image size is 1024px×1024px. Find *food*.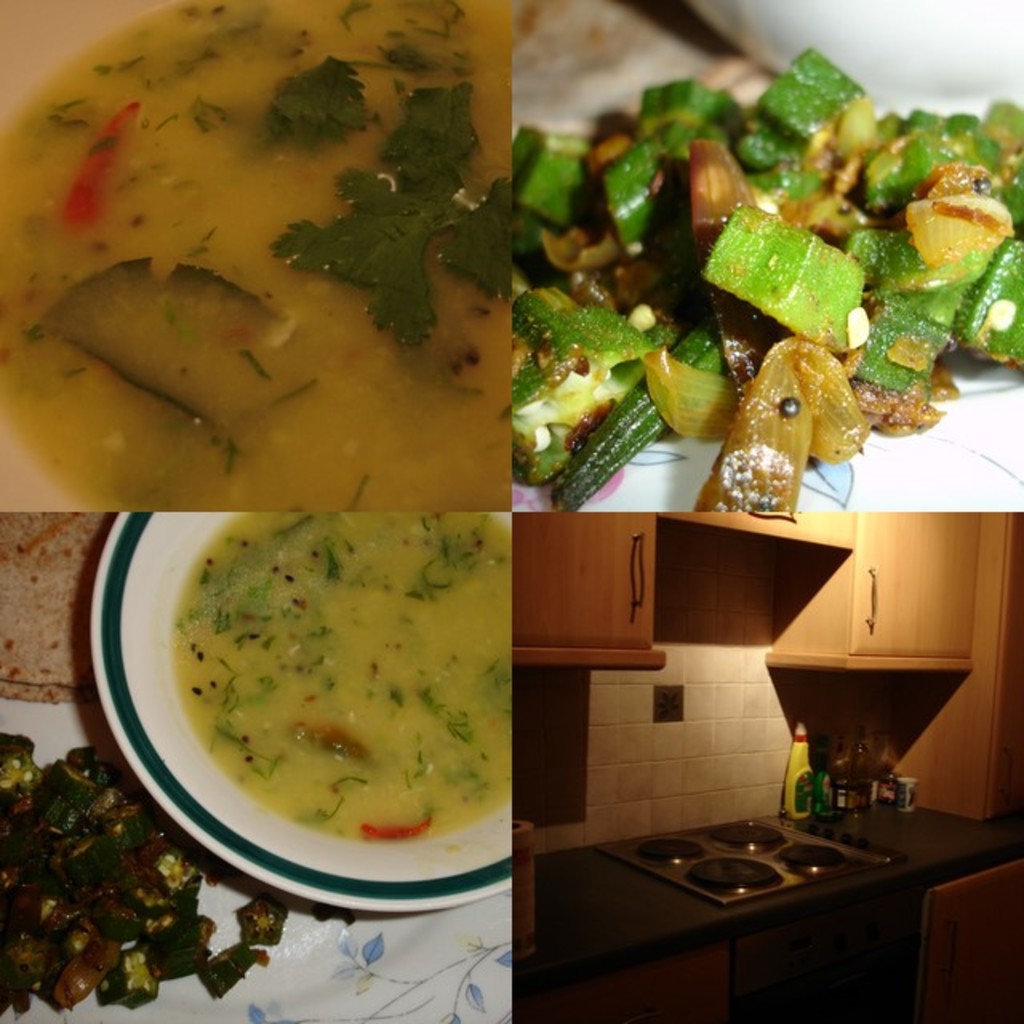
(498,51,1022,517).
